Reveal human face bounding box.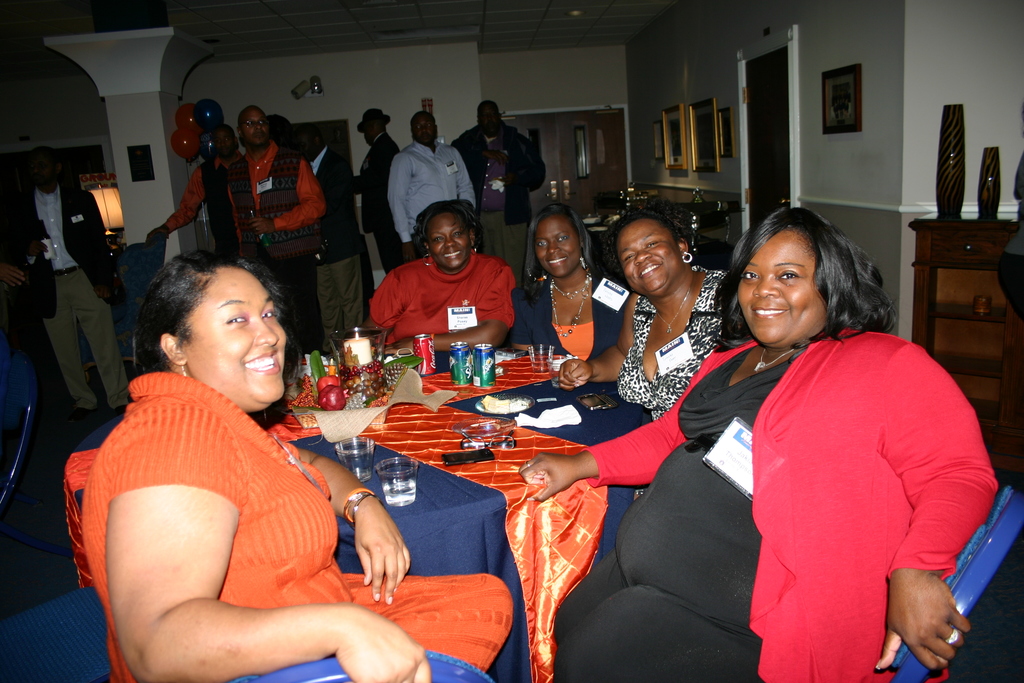
Revealed: 191 265 284 398.
